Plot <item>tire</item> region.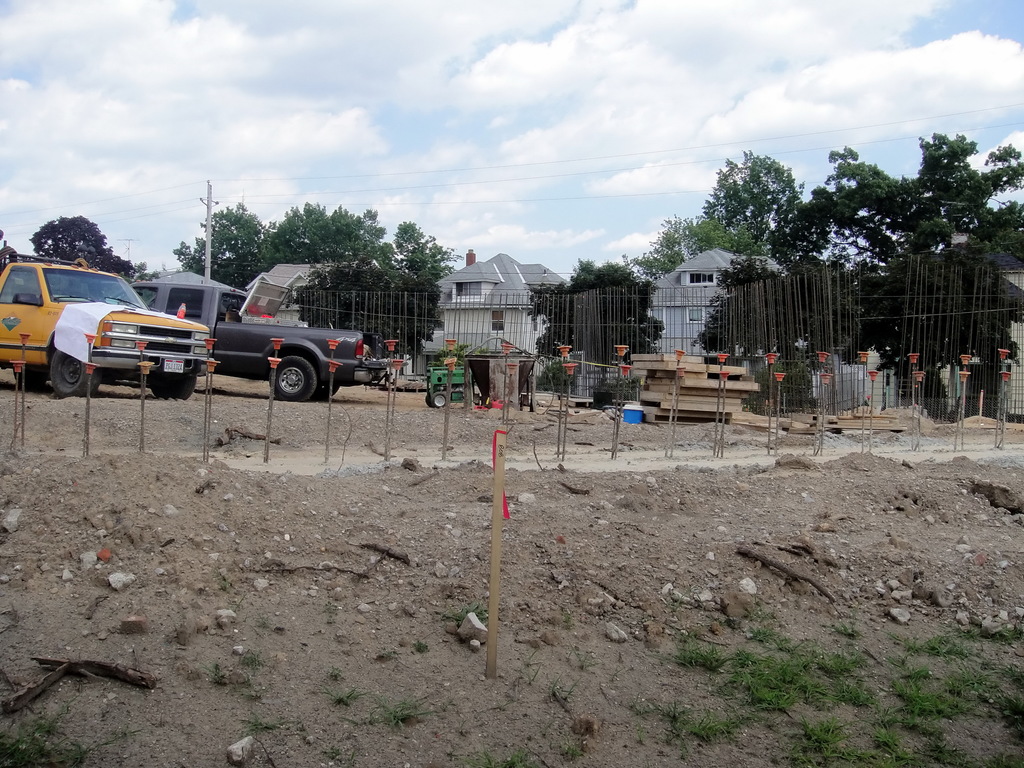
Plotted at [314, 379, 339, 406].
